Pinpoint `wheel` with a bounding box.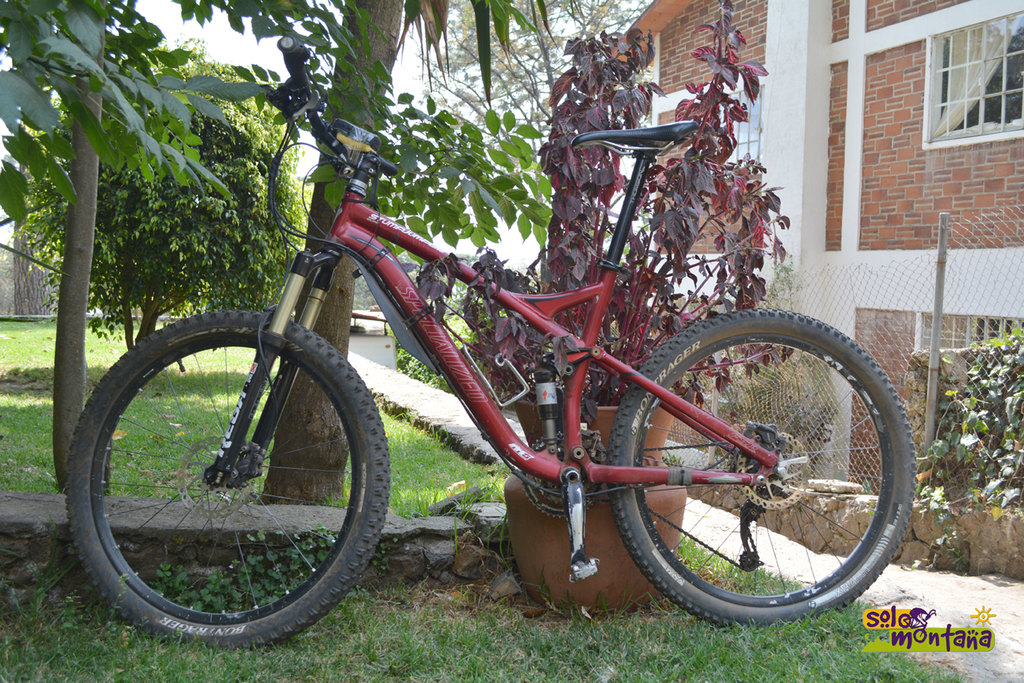
bbox=(605, 309, 911, 630).
